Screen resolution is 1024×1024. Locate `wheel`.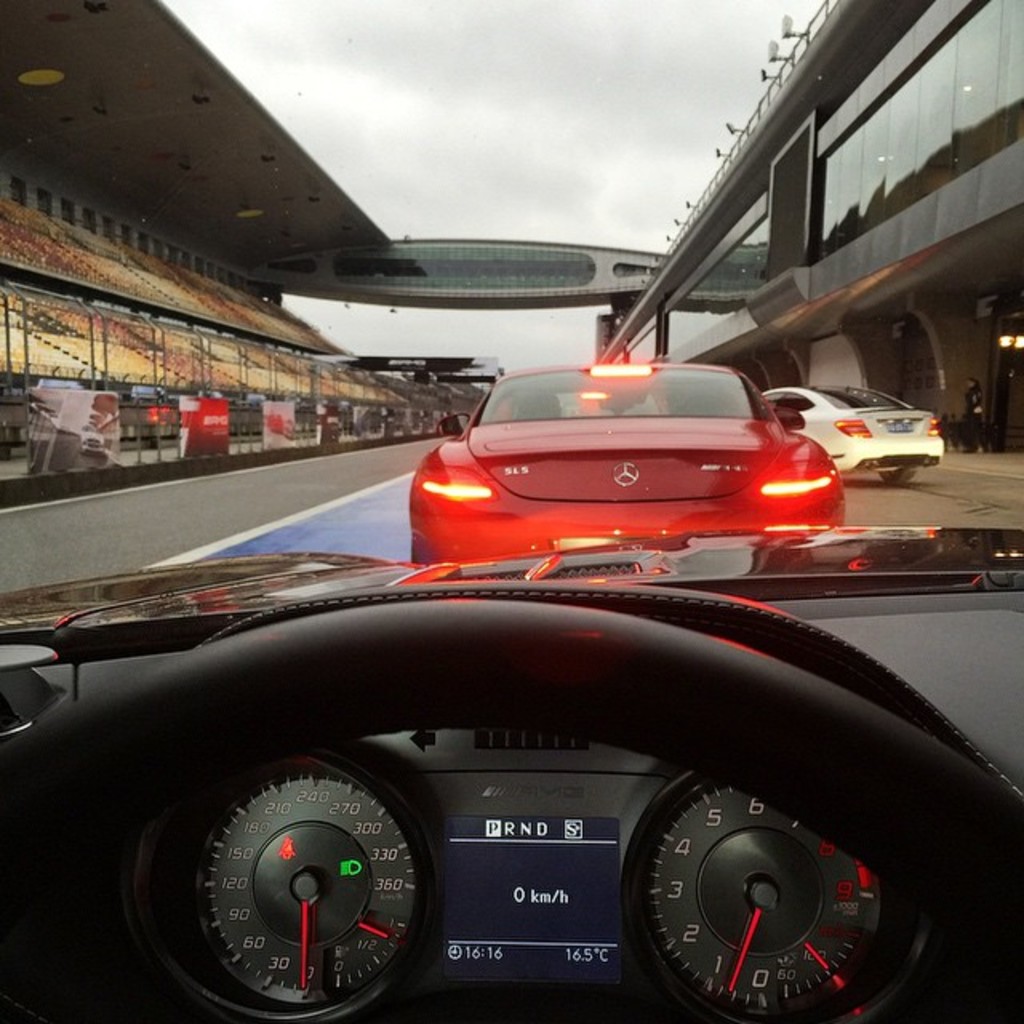
<region>0, 608, 1022, 936</region>.
